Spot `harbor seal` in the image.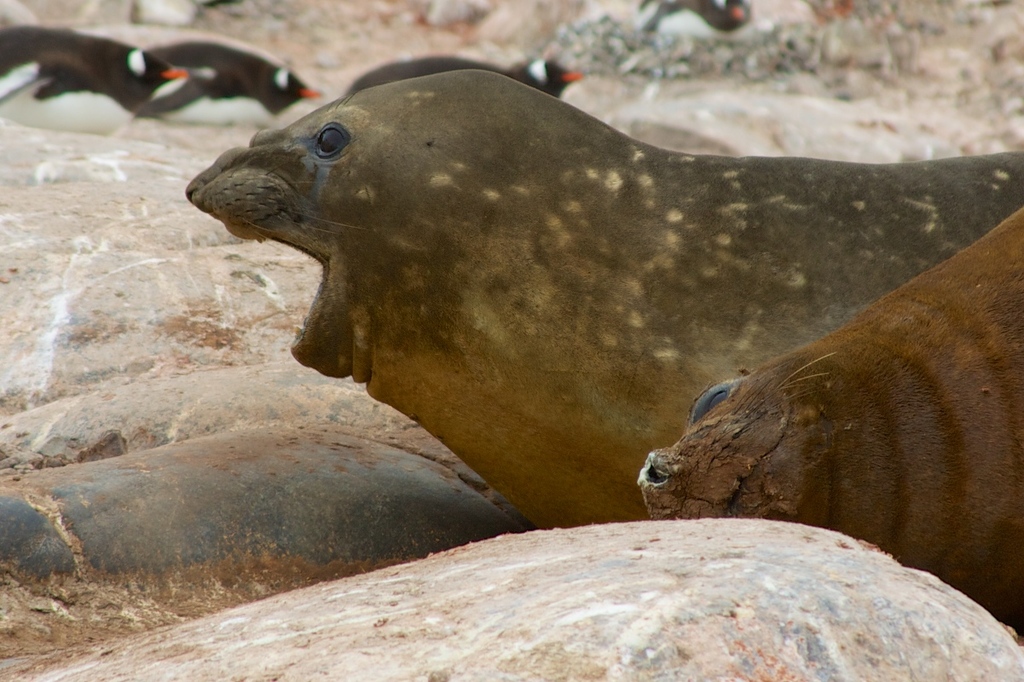
`harbor seal` found at 181,68,1023,529.
